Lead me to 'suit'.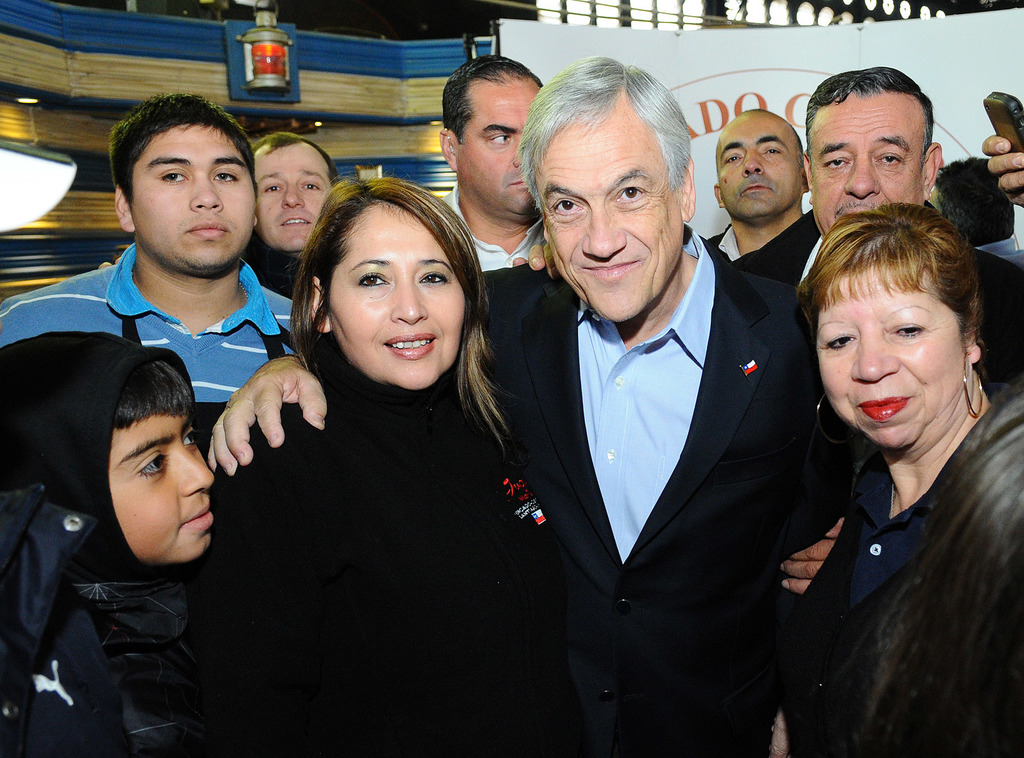
Lead to 299/239/855/757.
